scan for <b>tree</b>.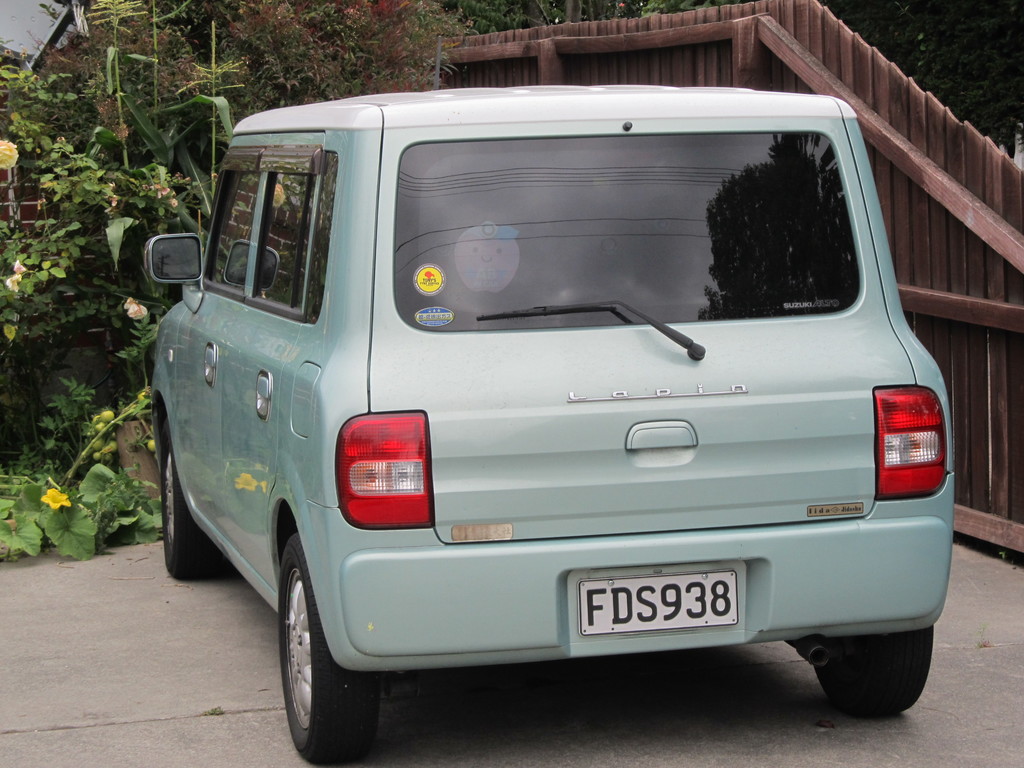
Scan result: Rect(25, 0, 484, 131).
